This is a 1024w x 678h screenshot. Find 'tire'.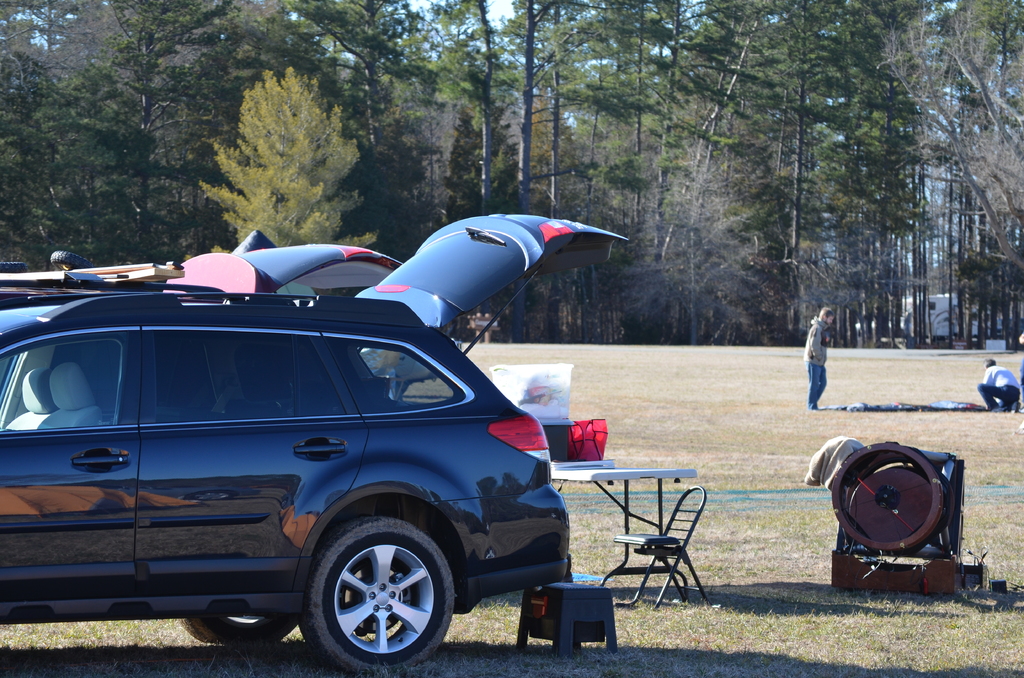
Bounding box: l=299, t=516, r=454, b=674.
